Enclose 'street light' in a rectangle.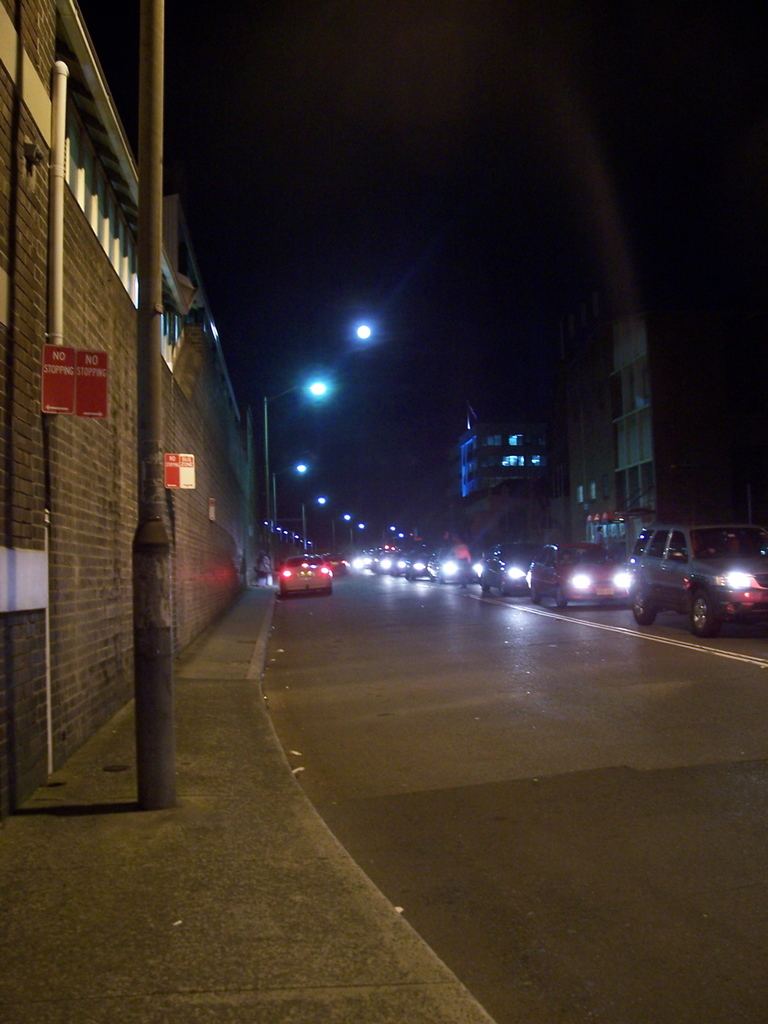
Rect(301, 498, 329, 555).
